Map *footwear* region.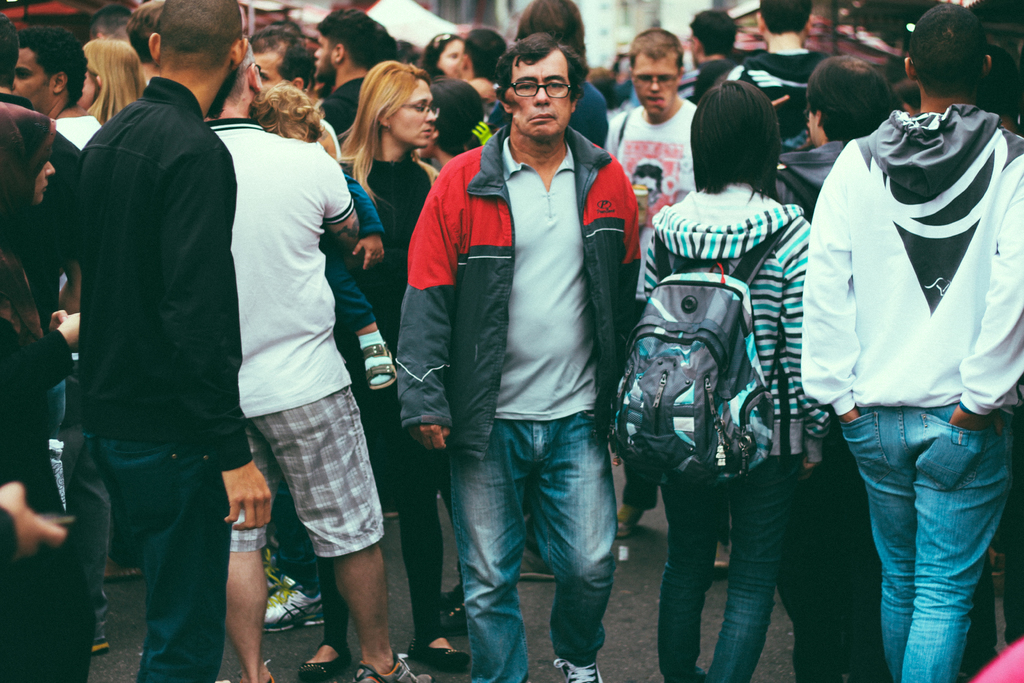
Mapped to box=[104, 554, 143, 586].
